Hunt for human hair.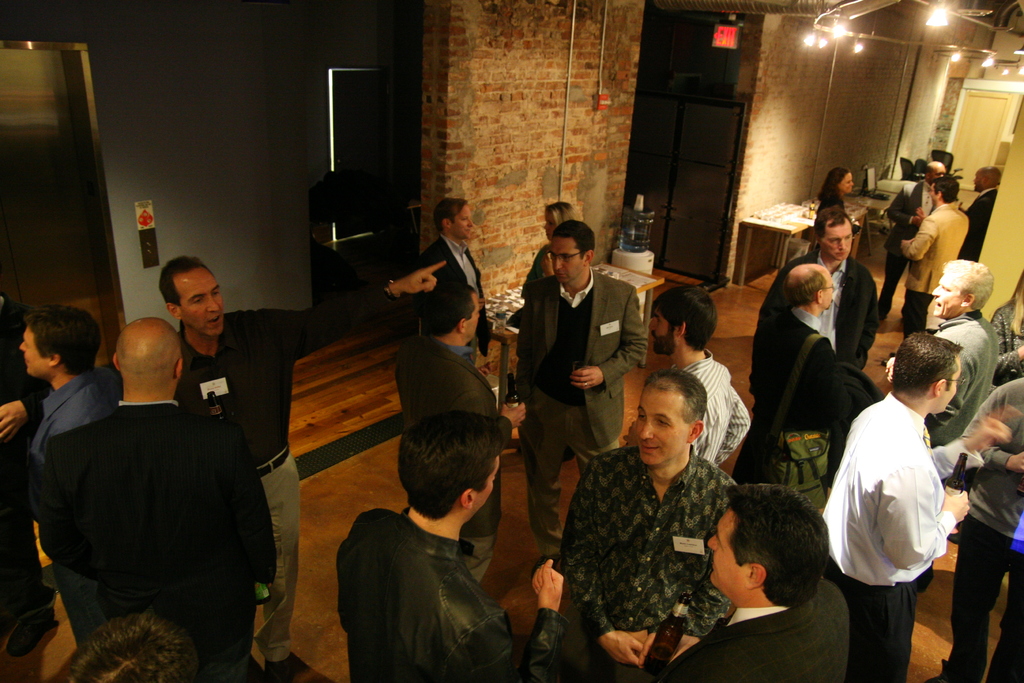
Hunted down at Rect(545, 201, 576, 226).
